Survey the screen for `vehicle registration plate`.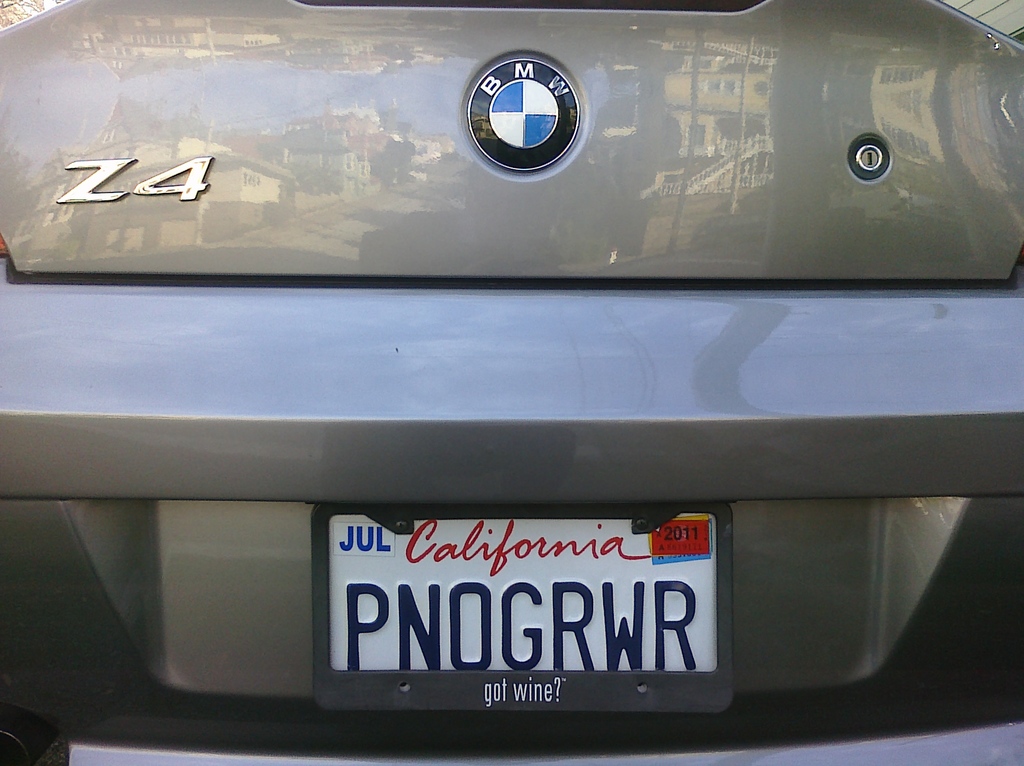
Survey found: x1=321, y1=504, x2=733, y2=718.
